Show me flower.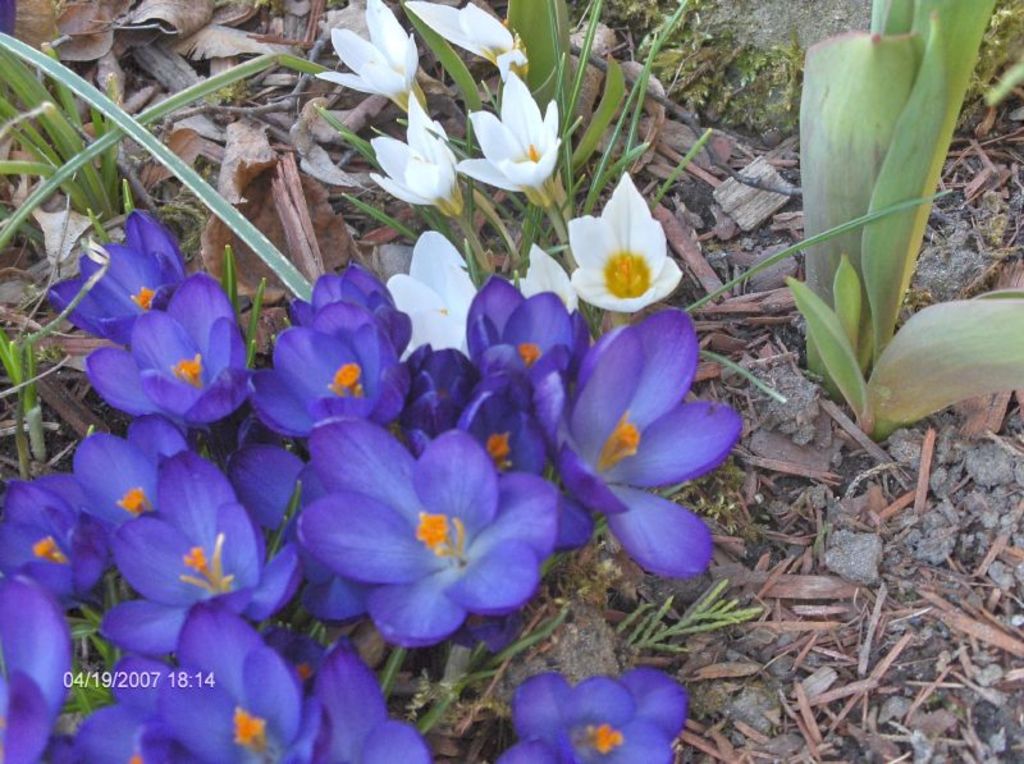
flower is here: (x1=275, y1=412, x2=572, y2=657).
